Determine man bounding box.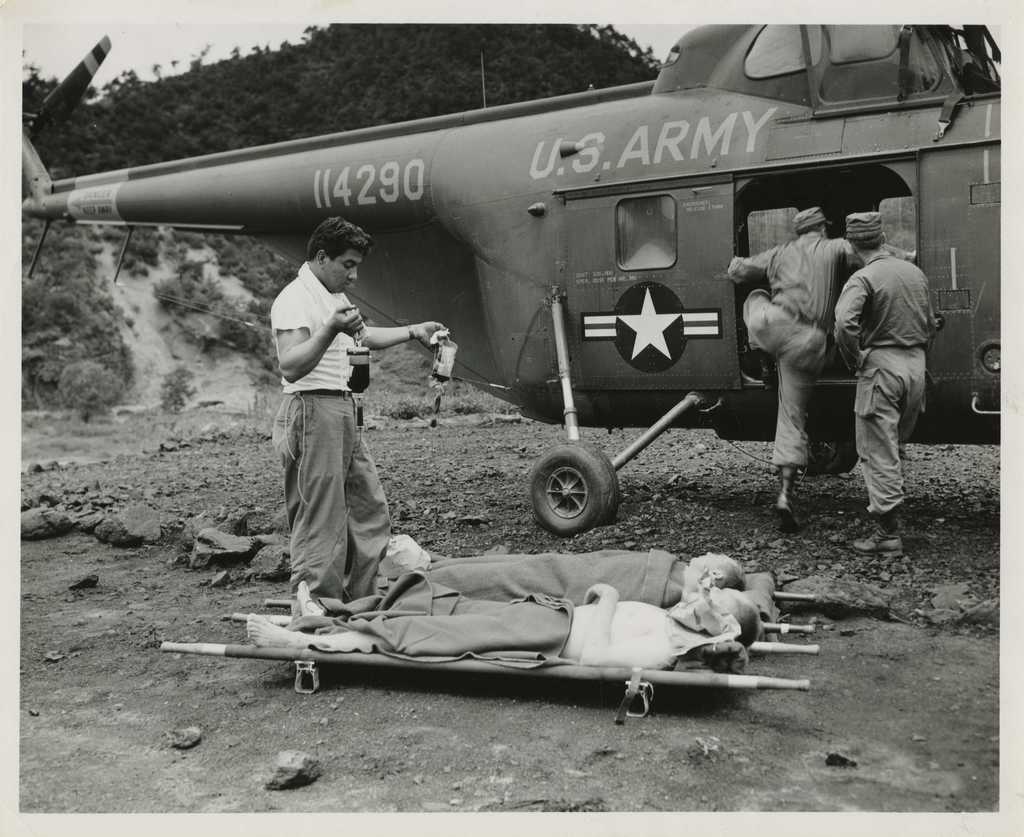
Determined: bbox(835, 219, 948, 560).
